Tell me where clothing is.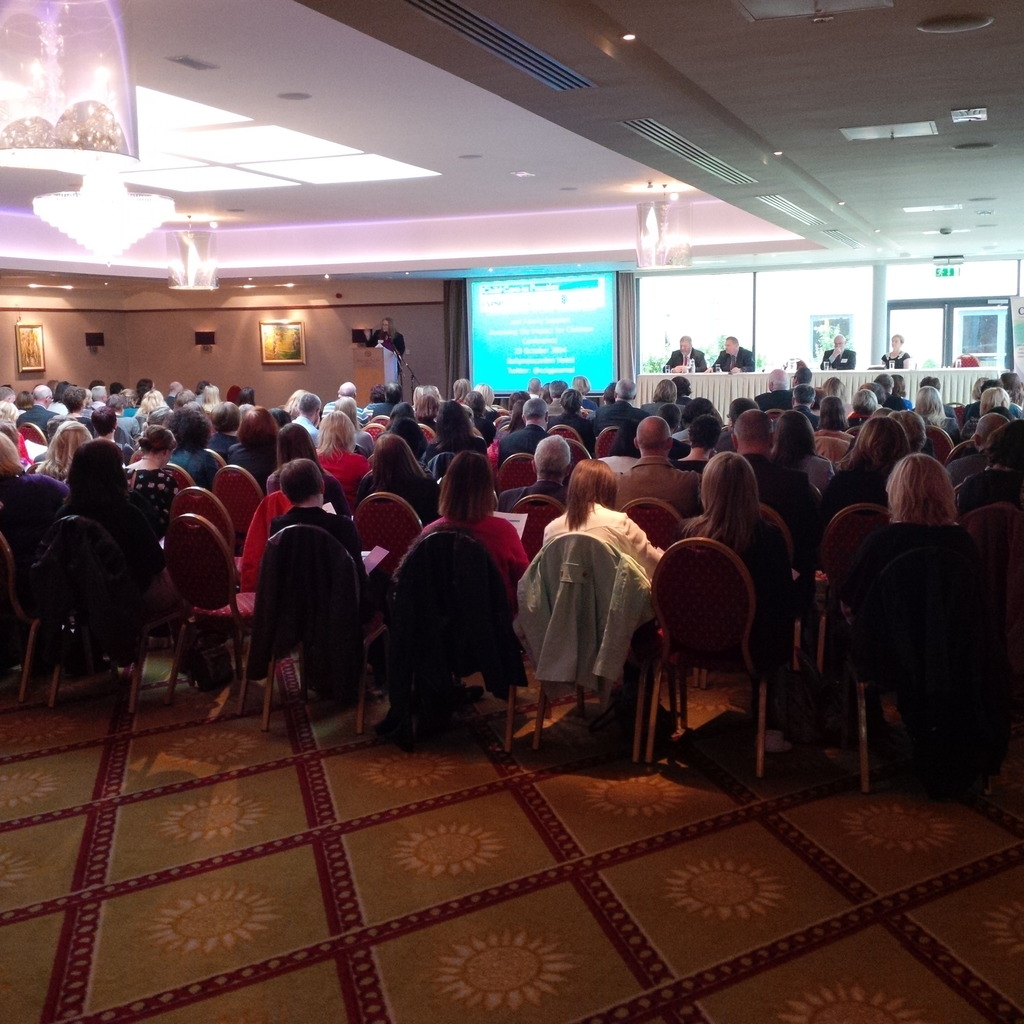
clothing is at select_region(513, 529, 660, 690).
